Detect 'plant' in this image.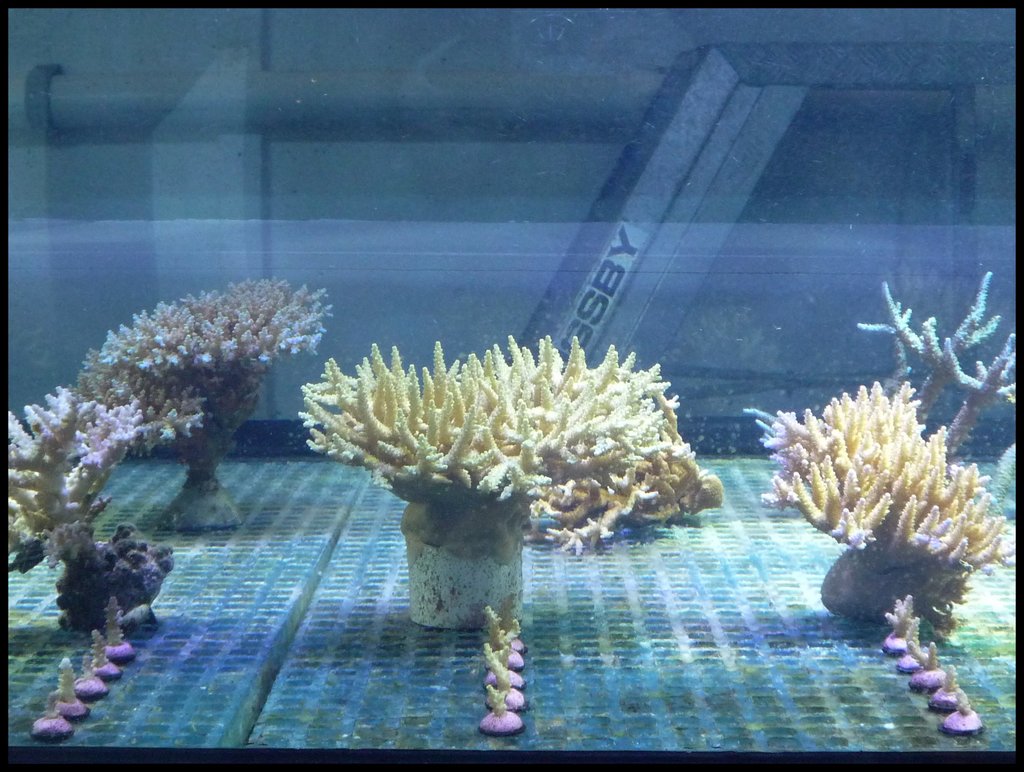
Detection: Rect(893, 611, 938, 671).
